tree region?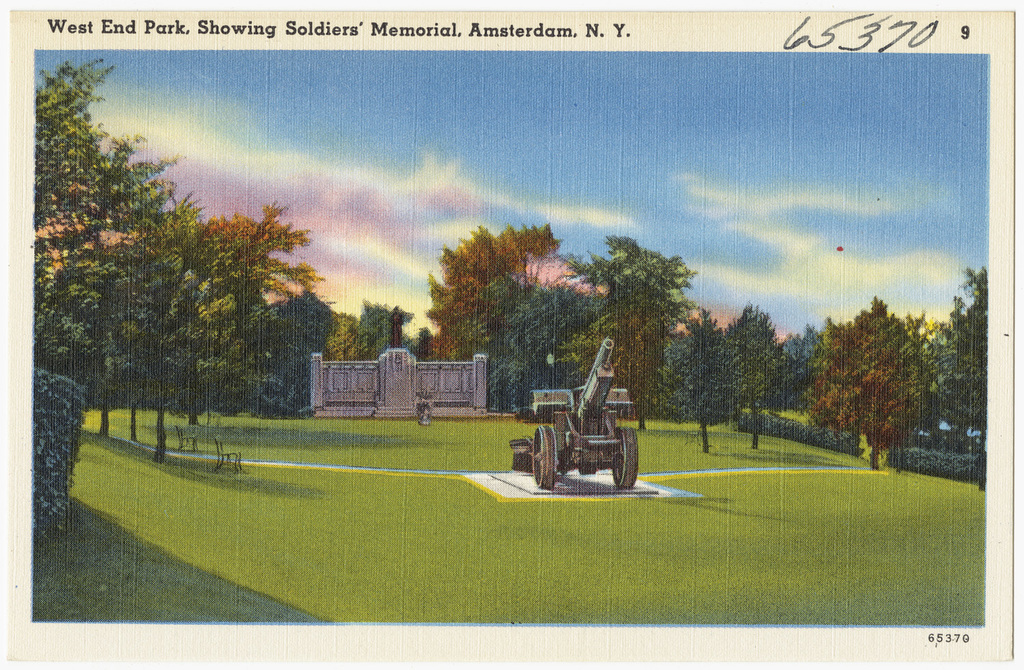
(x1=932, y1=263, x2=987, y2=435)
